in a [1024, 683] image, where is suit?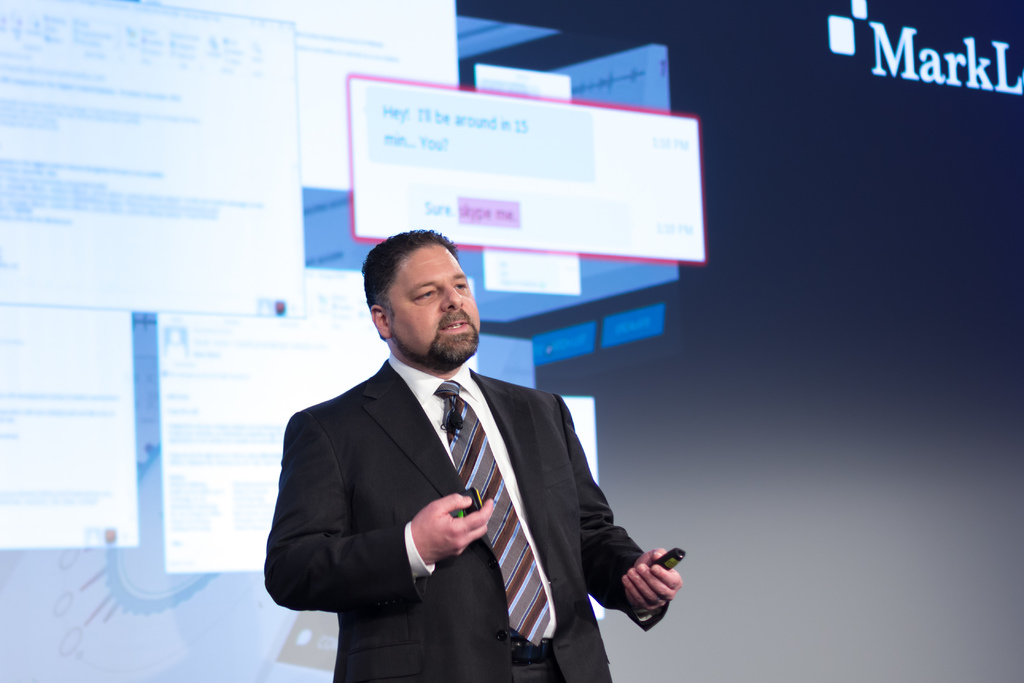
box(343, 336, 704, 657).
